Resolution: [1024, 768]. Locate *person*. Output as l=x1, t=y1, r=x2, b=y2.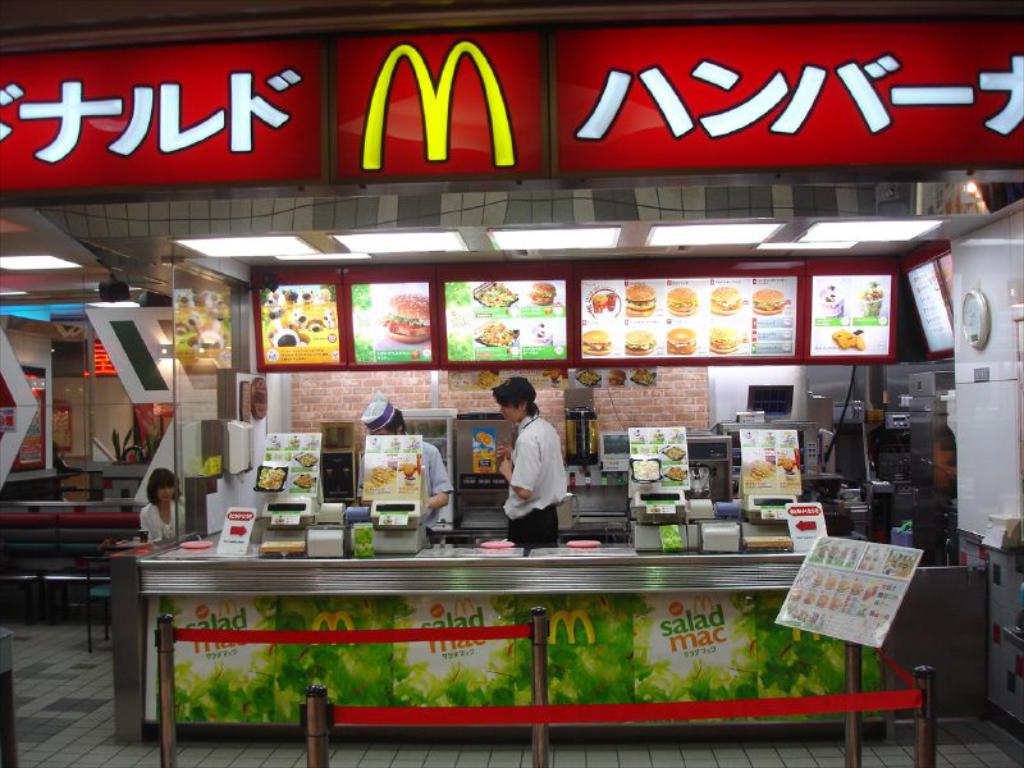
l=498, t=390, r=573, b=563.
